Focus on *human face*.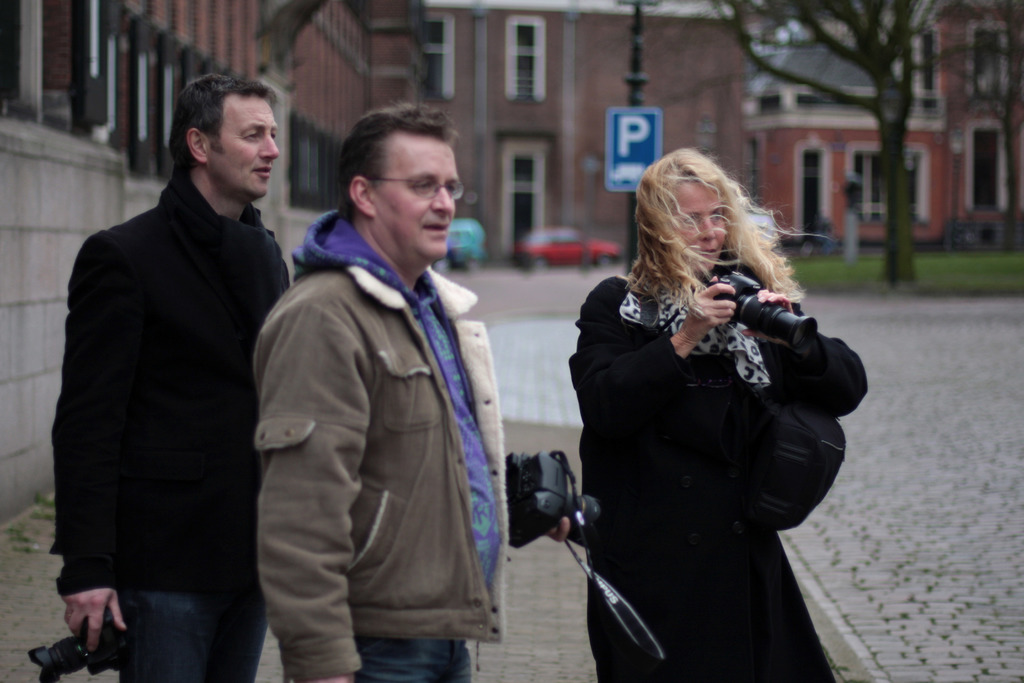
Focused at bbox=(673, 175, 732, 258).
